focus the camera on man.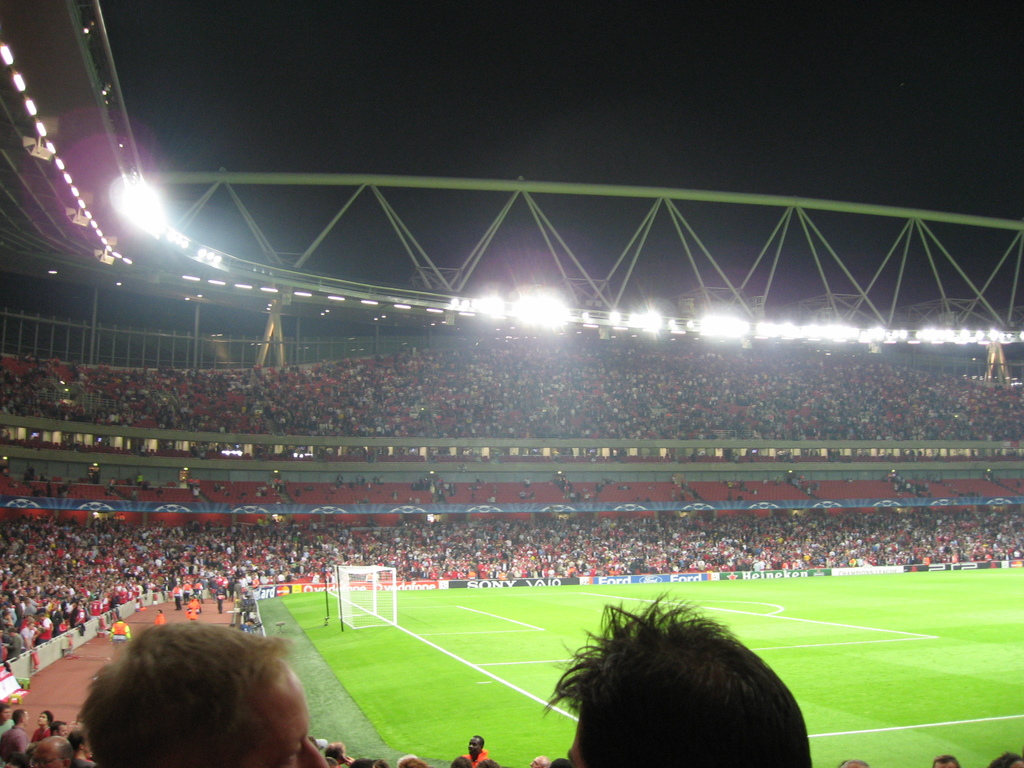
Focus region: x1=74 y1=618 x2=326 y2=767.
